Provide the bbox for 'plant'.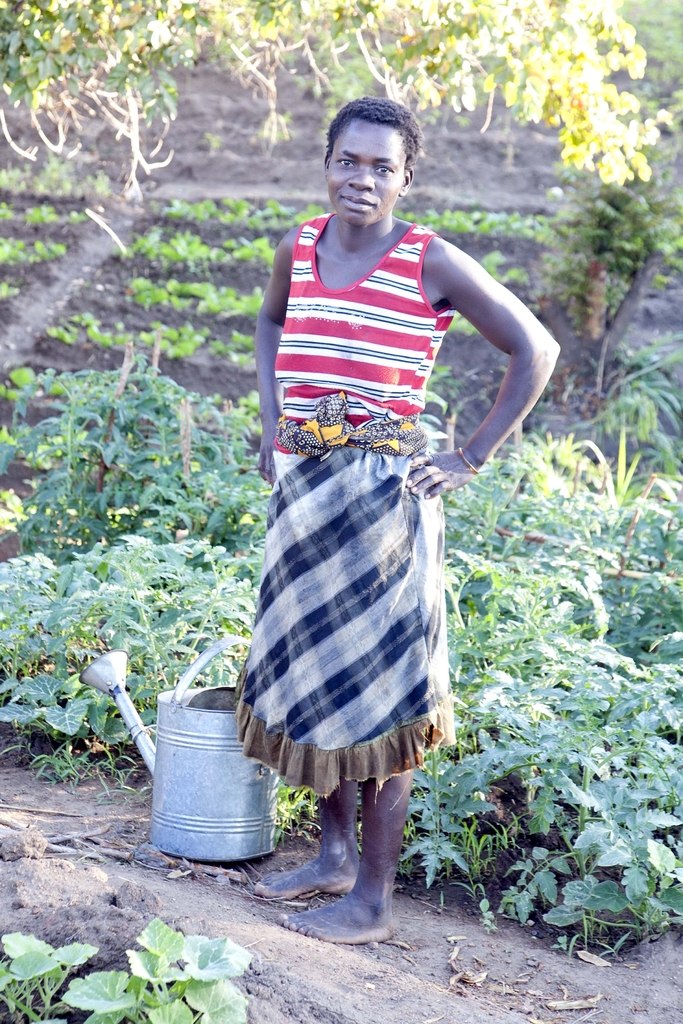
select_region(61, 918, 257, 1023).
